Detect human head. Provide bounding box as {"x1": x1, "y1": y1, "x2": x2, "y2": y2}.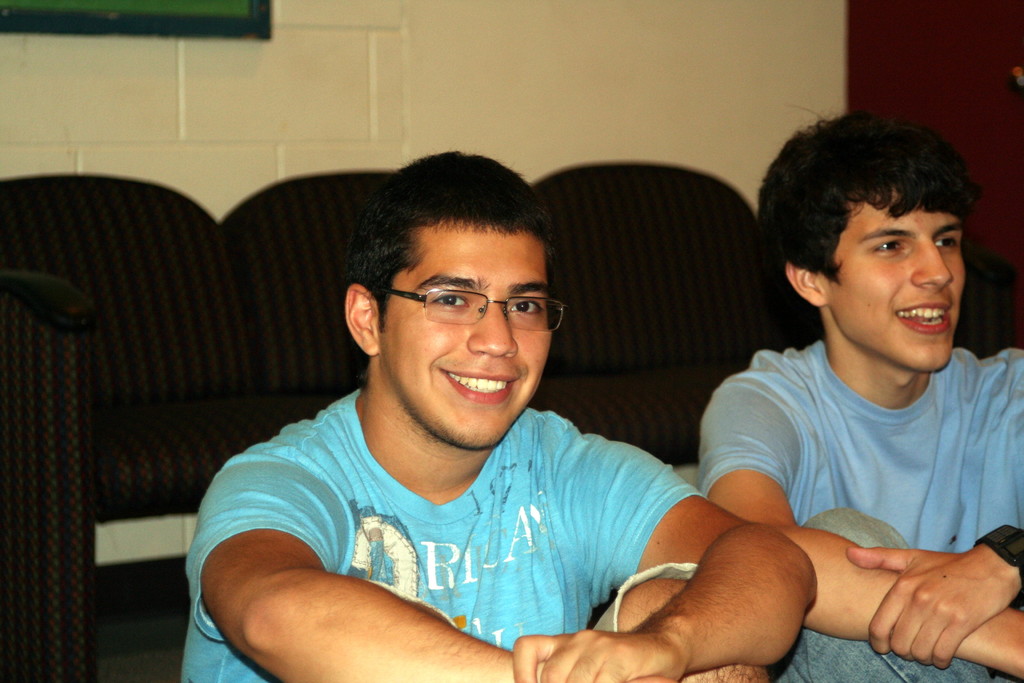
{"x1": 330, "y1": 145, "x2": 591, "y2": 438}.
